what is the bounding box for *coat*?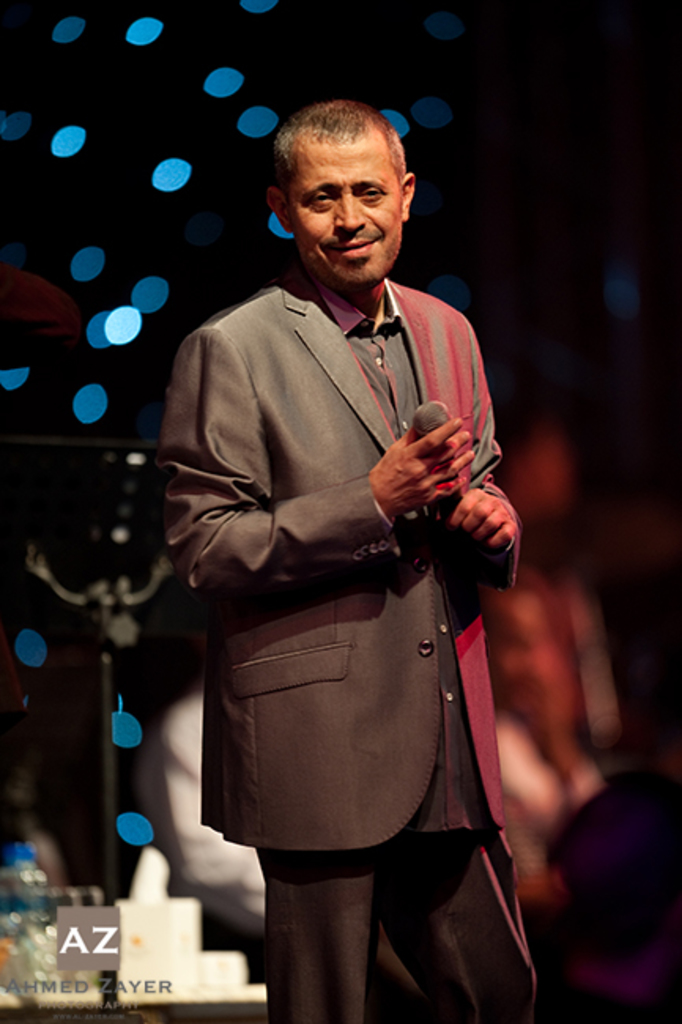
pyautogui.locateOnScreen(195, 301, 507, 824).
